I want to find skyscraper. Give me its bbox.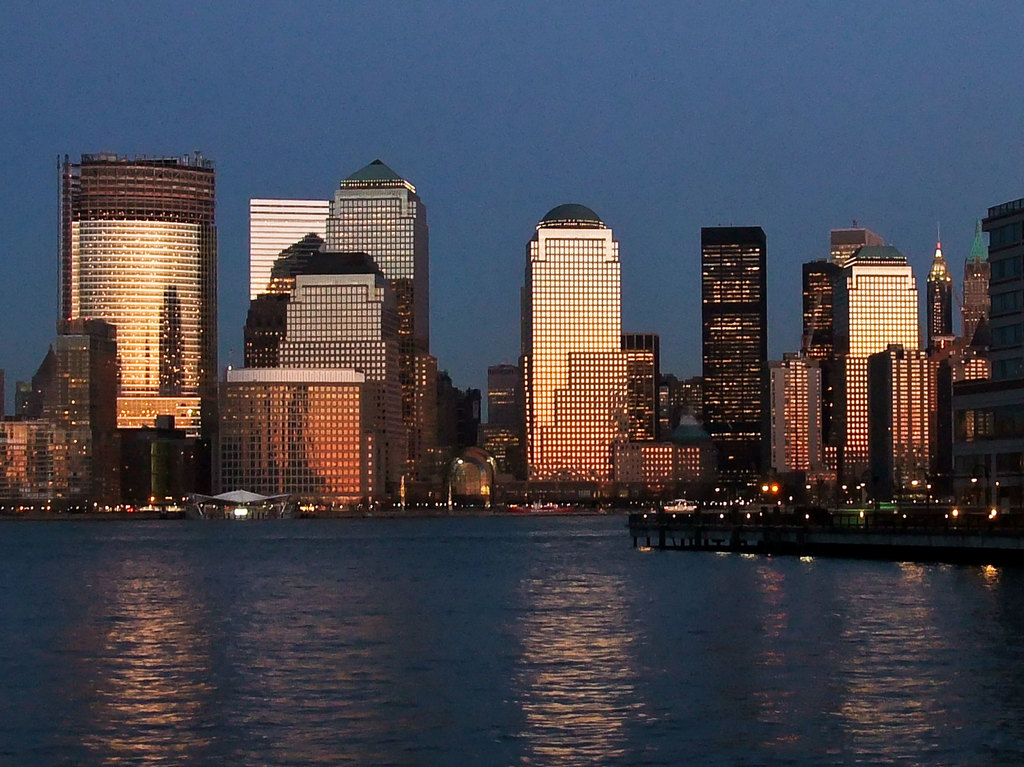
<region>705, 227, 767, 480</region>.
